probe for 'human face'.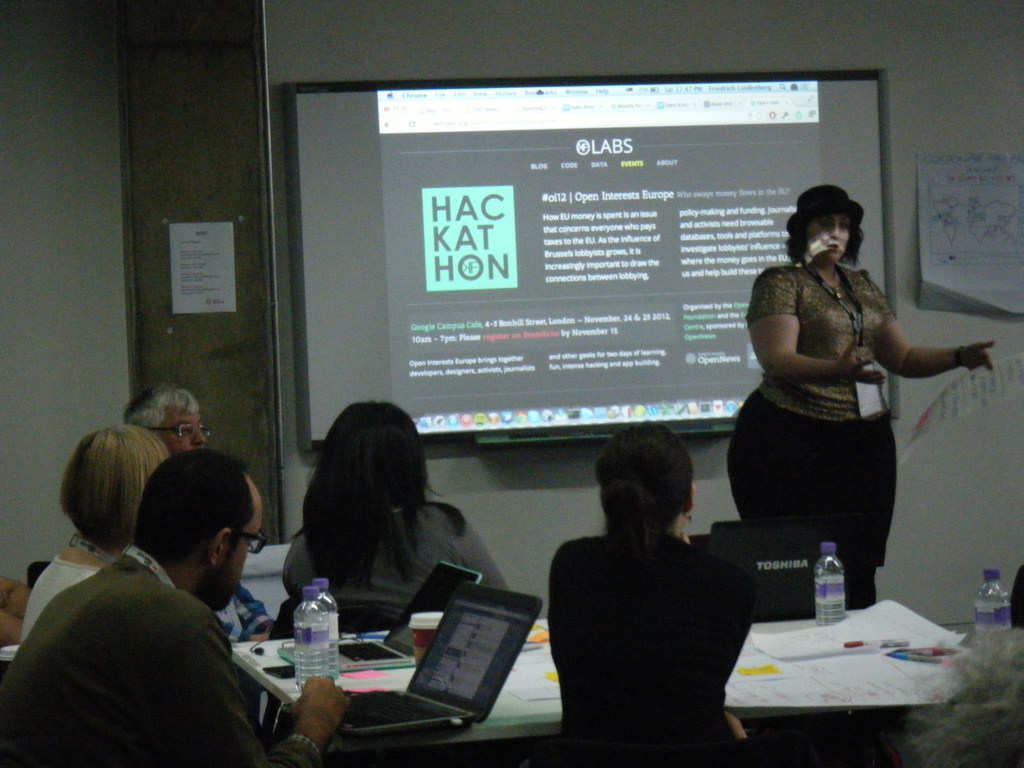
Probe result: pyautogui.locateOnScreen(810, 206, 852, 263).
